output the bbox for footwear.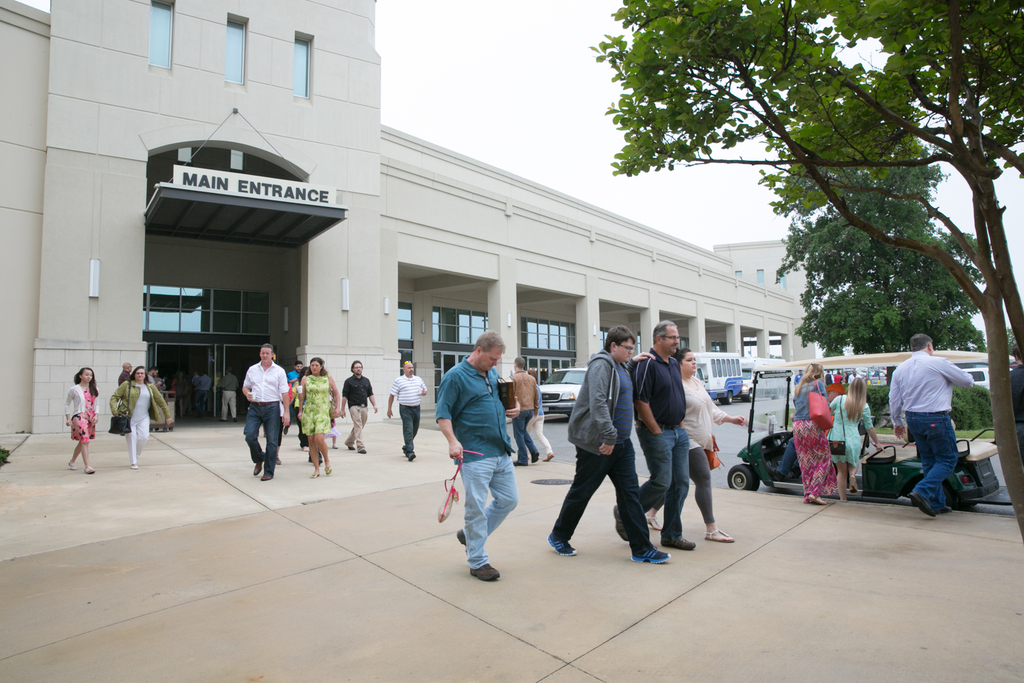
(left=612, top=506, right=625, bottom=535).
